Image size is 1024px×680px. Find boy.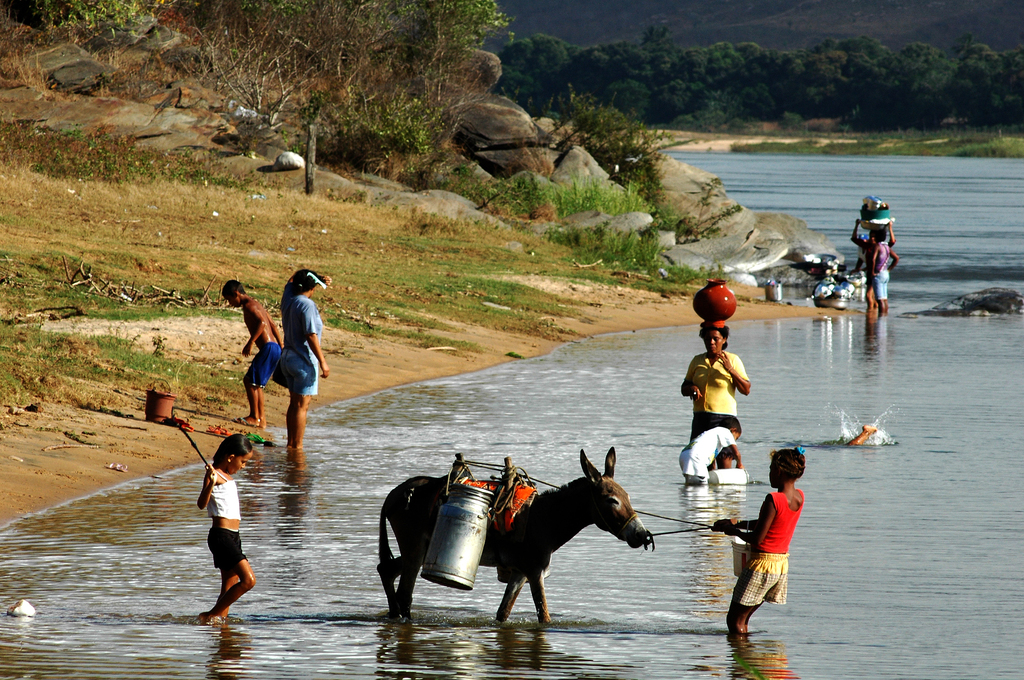
[221, 275, 284, 426].
